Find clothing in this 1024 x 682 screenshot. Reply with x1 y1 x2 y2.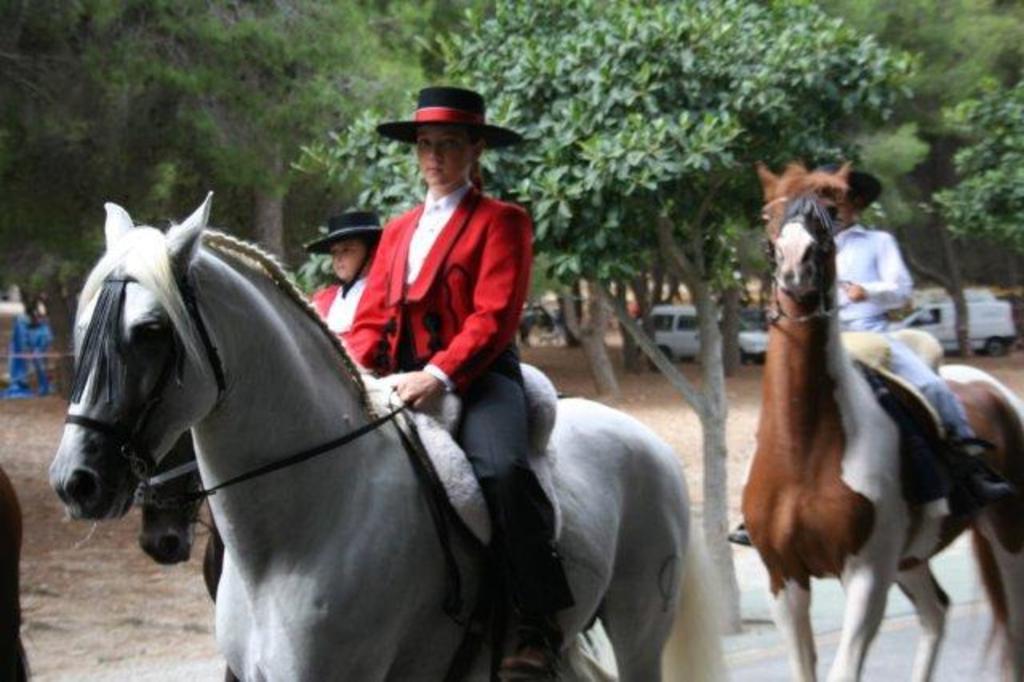
834 224 976 466.
